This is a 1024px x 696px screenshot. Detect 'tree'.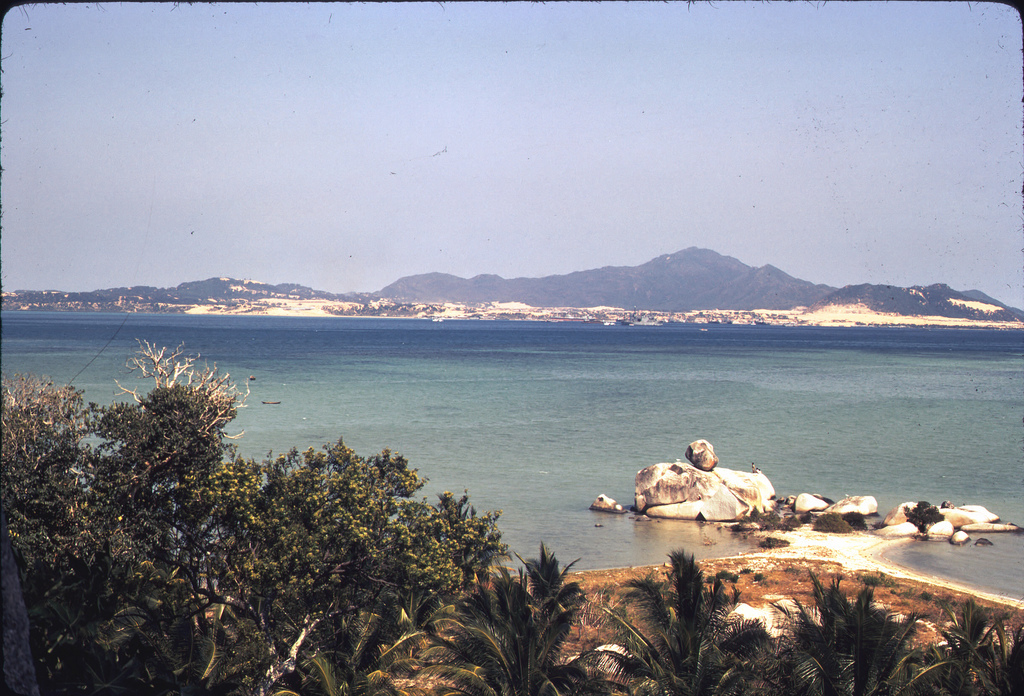
pyautogui.locateOnScreen(598, 550, 774, 695).
